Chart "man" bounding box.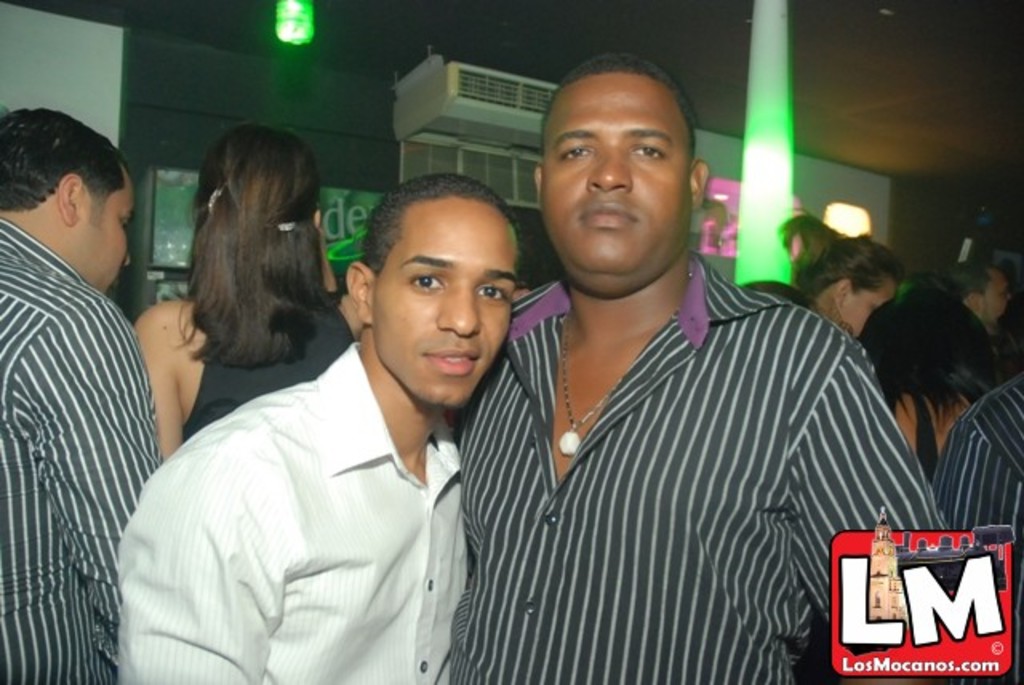
Charted: box(942, 262, 1022, 367).
